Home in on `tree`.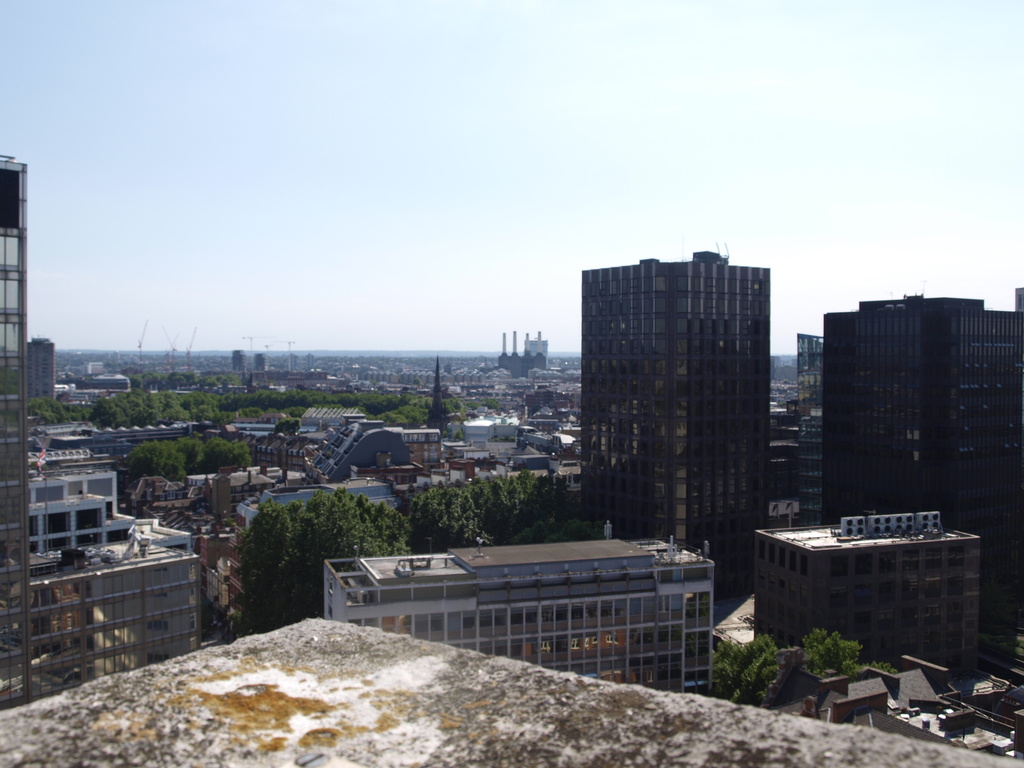
Homed in at <bbox>267, 488, 401, 636</bbox>.
